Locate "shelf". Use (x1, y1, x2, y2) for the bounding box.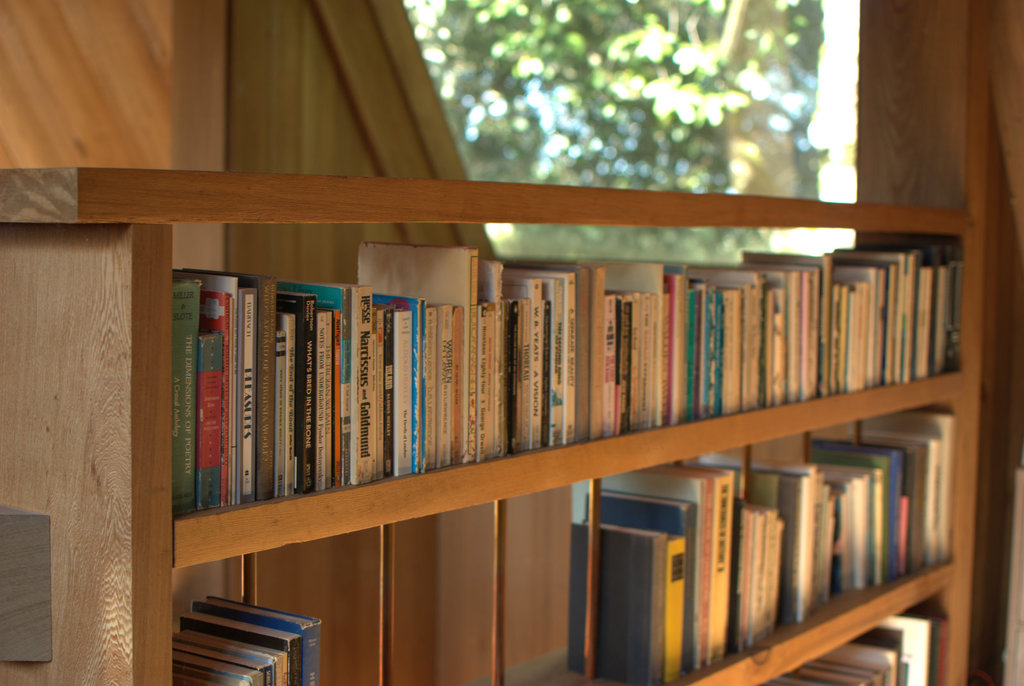
(783, 588, 951, 685).
